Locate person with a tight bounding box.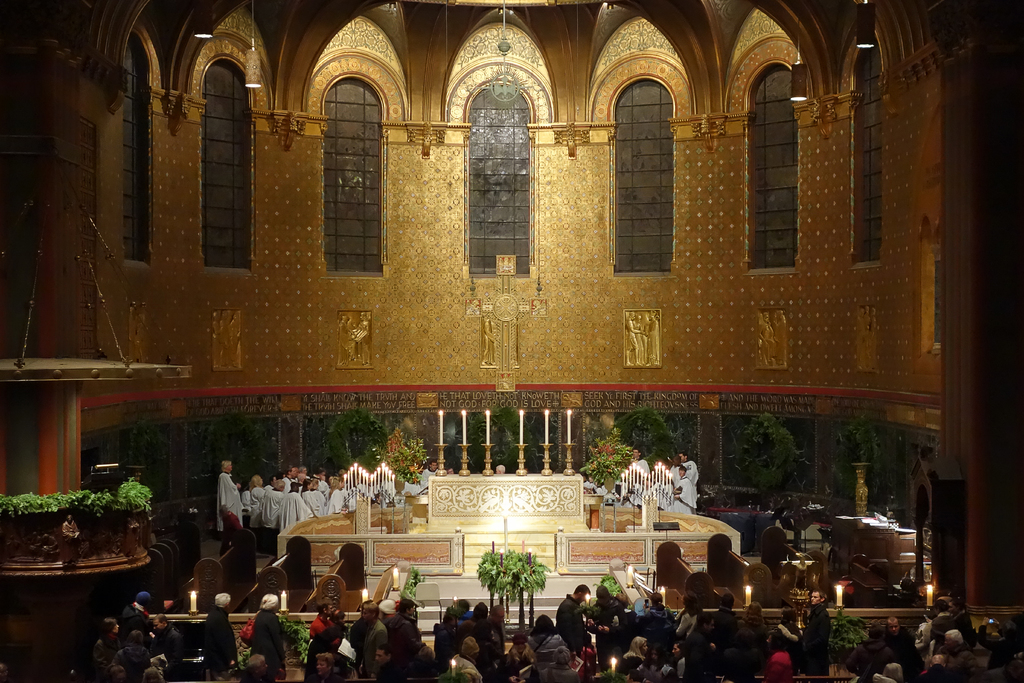
[x1=296, y1=586, x2=830, y2=682].
